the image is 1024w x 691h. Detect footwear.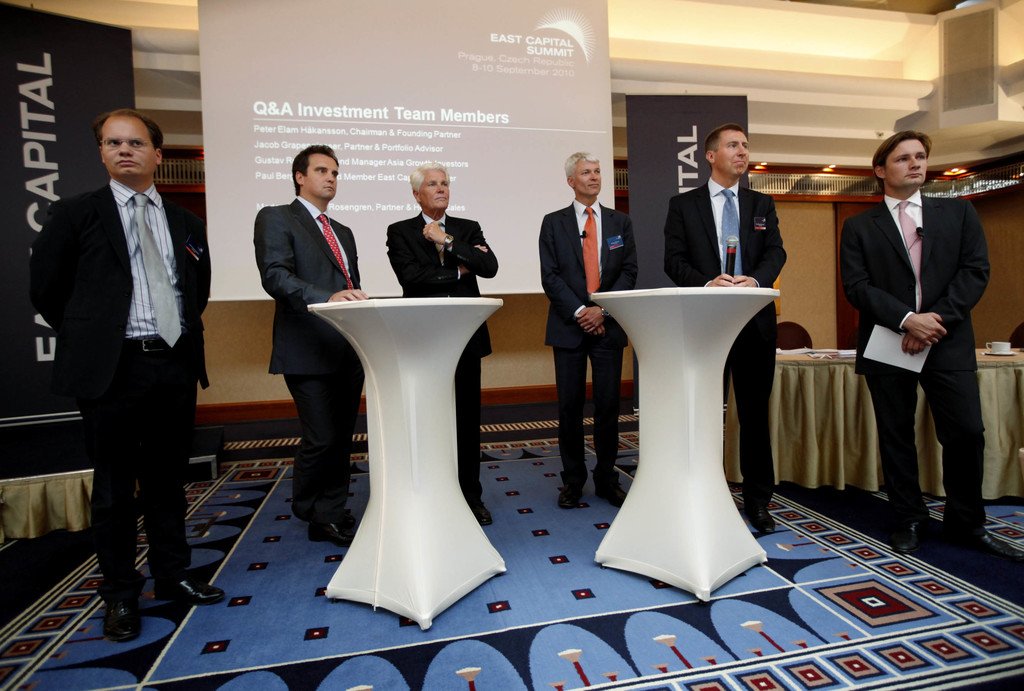
Detection: <region>470, 492, 495, 530</region>.
